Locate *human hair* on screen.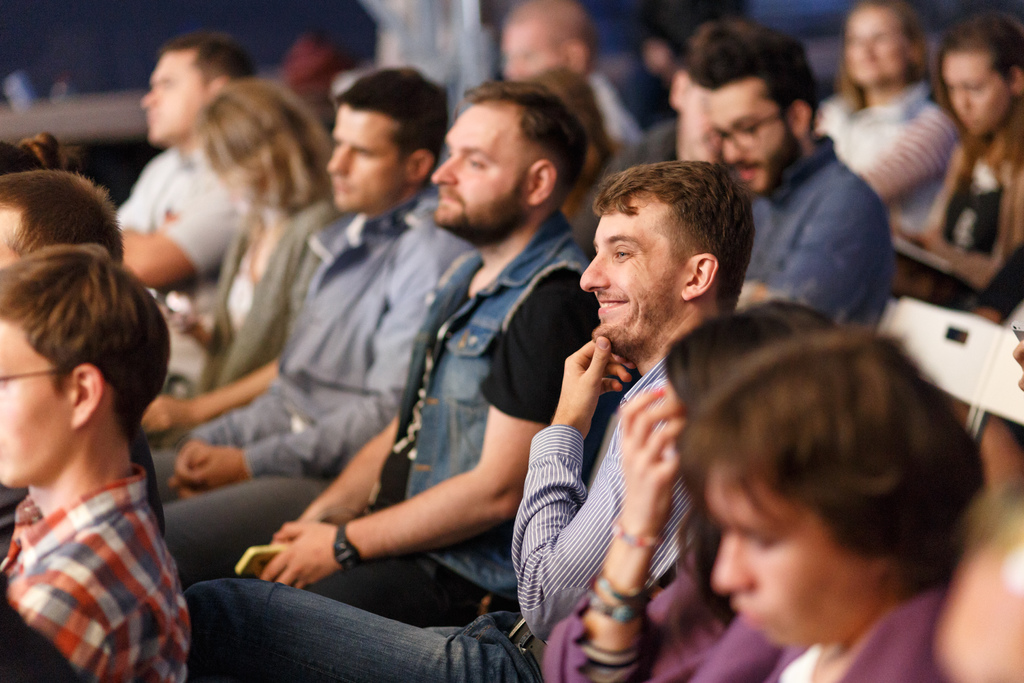
On screen at bbox(694, 21, 822, 133).
